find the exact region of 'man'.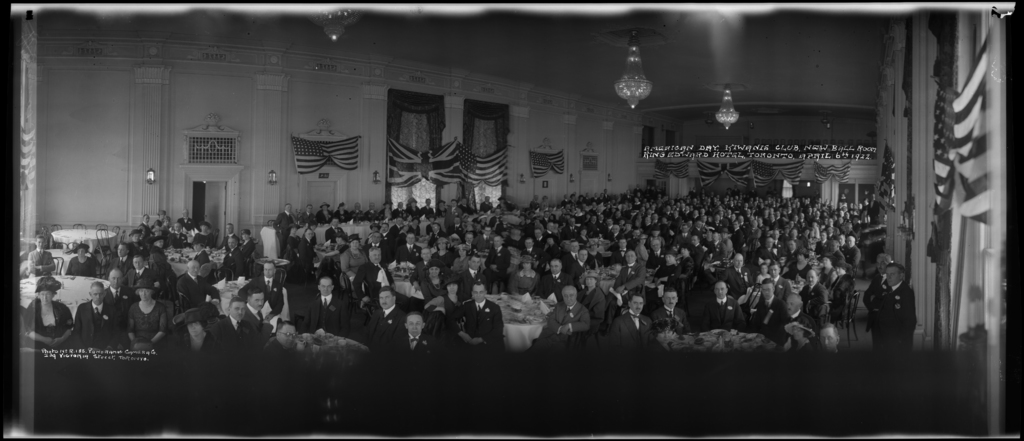
Exact region: (left=673, top=223, right=690, bottom=245).
